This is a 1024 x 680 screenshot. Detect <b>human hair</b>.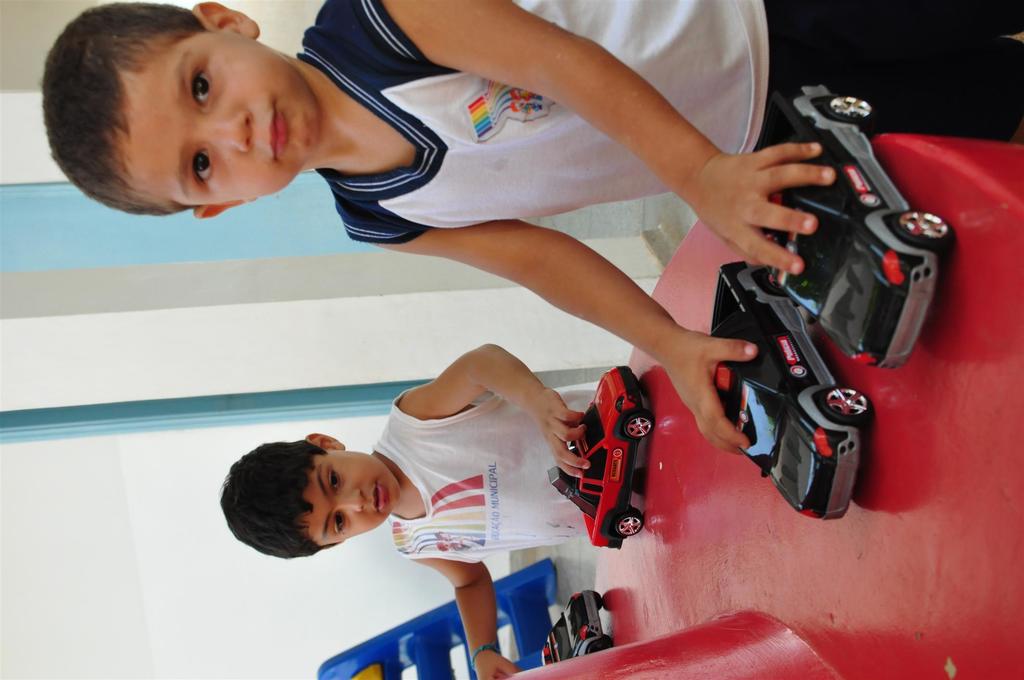
<bbox>45, 1, 321, 206</bbox>.
